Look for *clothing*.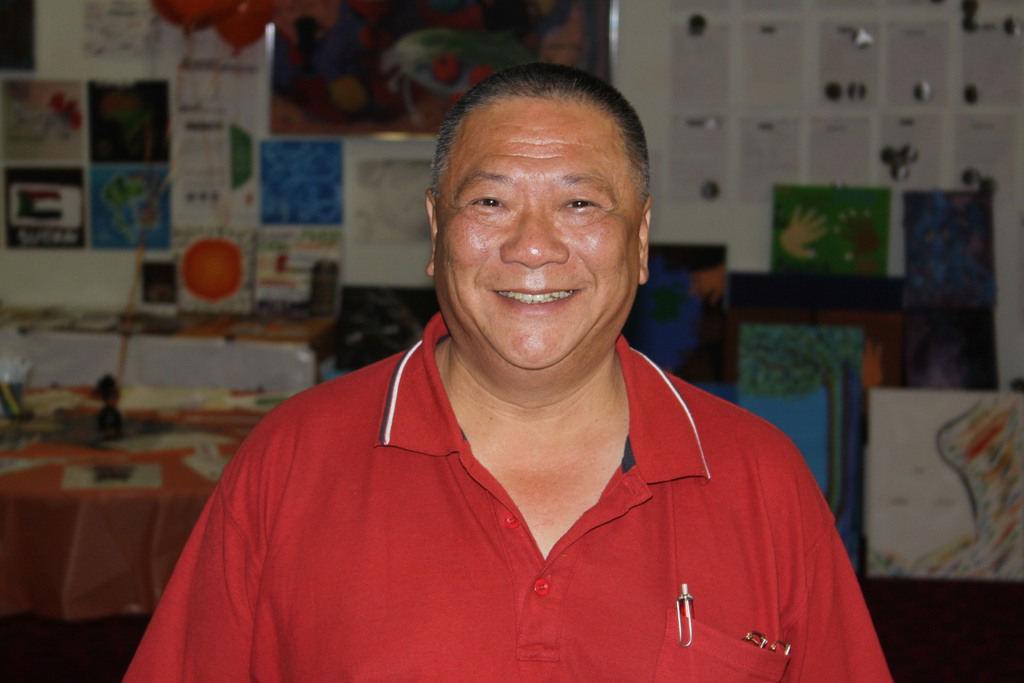
Found: [x1=131, y1=343, x2=859, y2=659].
